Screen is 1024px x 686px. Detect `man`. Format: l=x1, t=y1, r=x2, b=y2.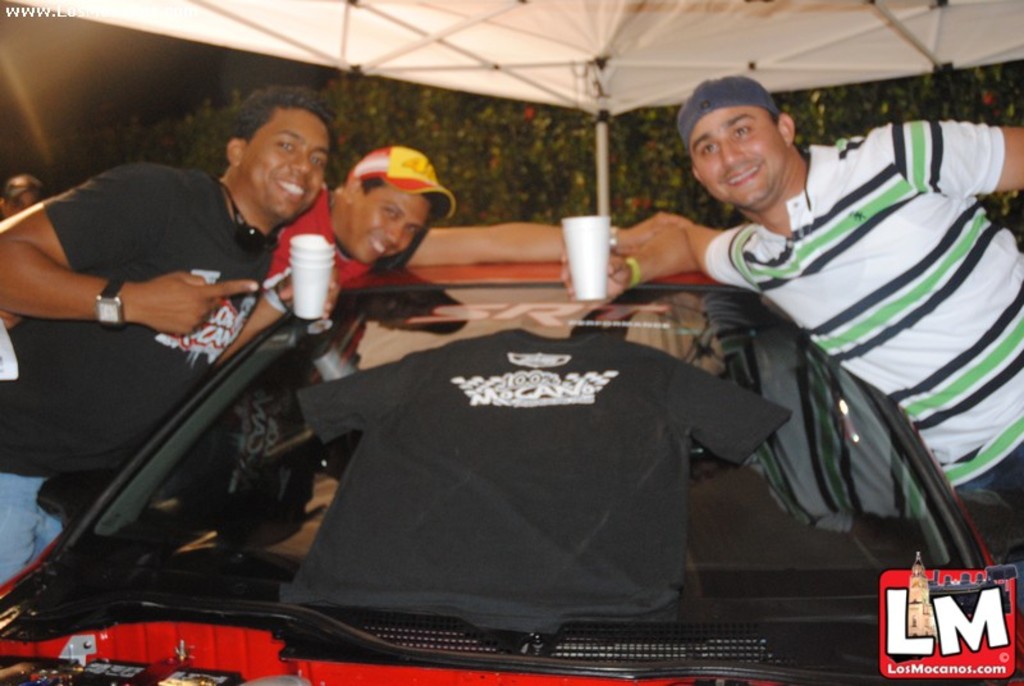
l=260, t=142, r=452, b=283.
